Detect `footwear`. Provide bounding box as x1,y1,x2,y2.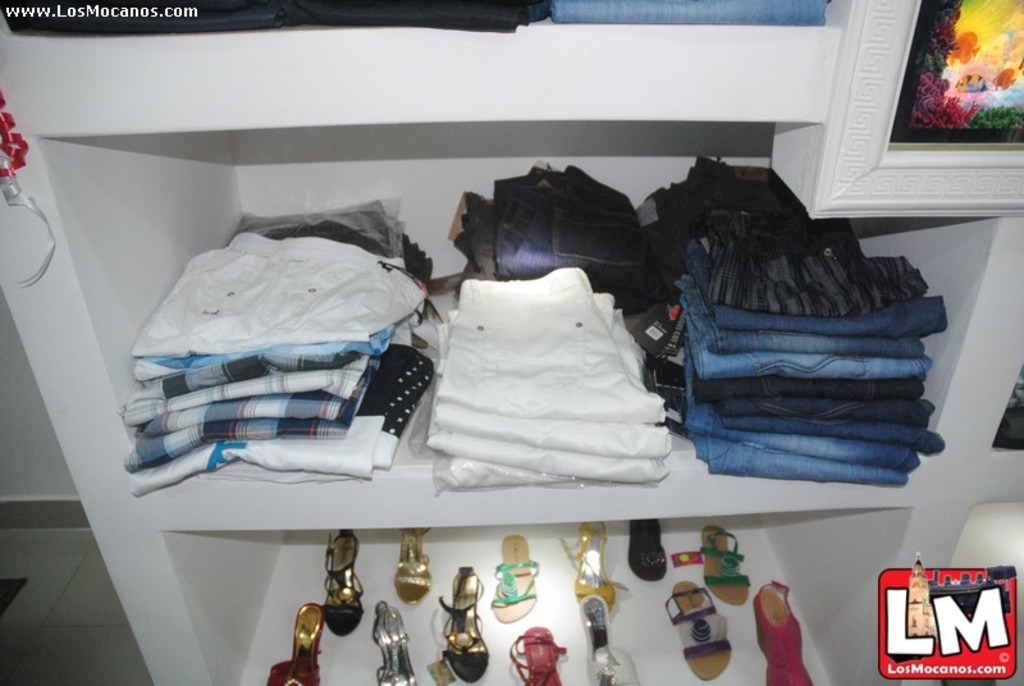
753,580,814,685.
